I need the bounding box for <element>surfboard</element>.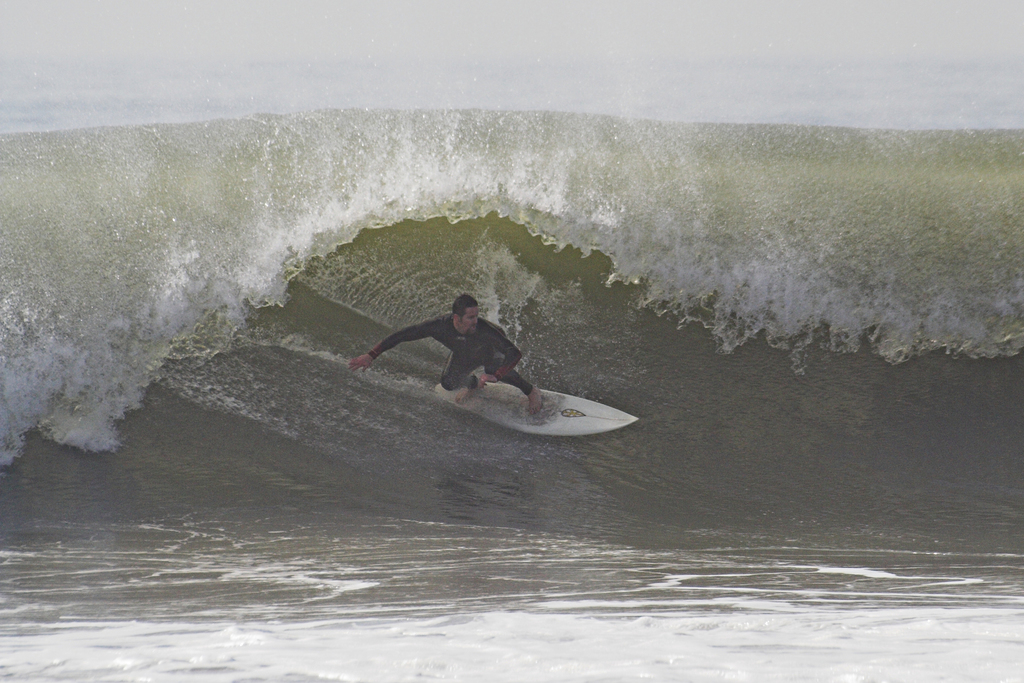
Here it is: bbox=[433, 383, 639, 437].
